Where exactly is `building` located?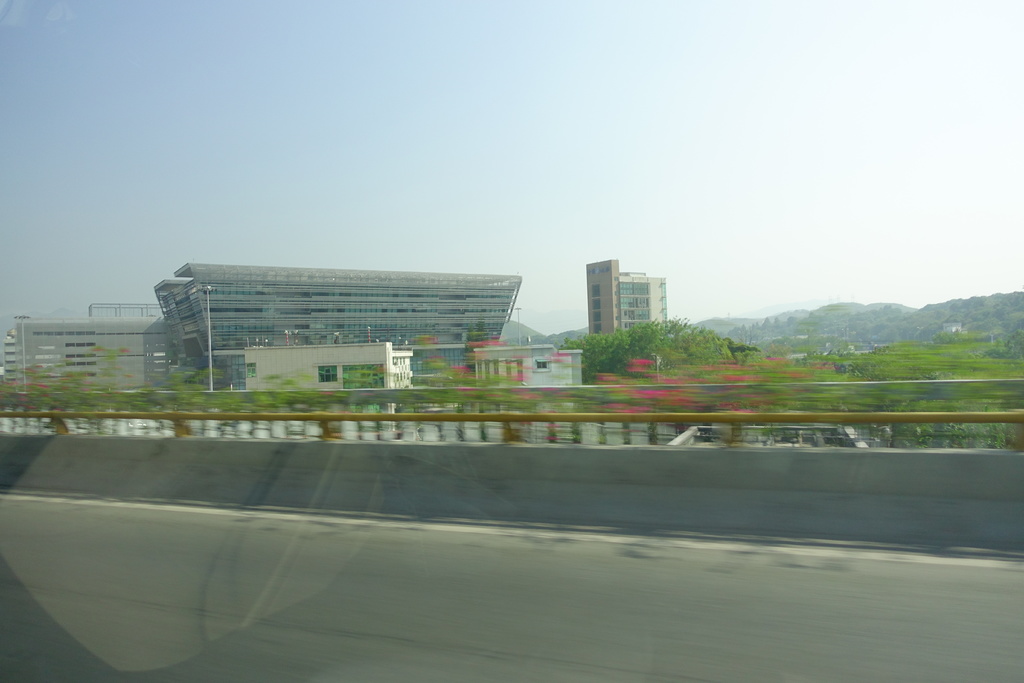
Its bounding box is select_region(474, 348, 585, 388).
